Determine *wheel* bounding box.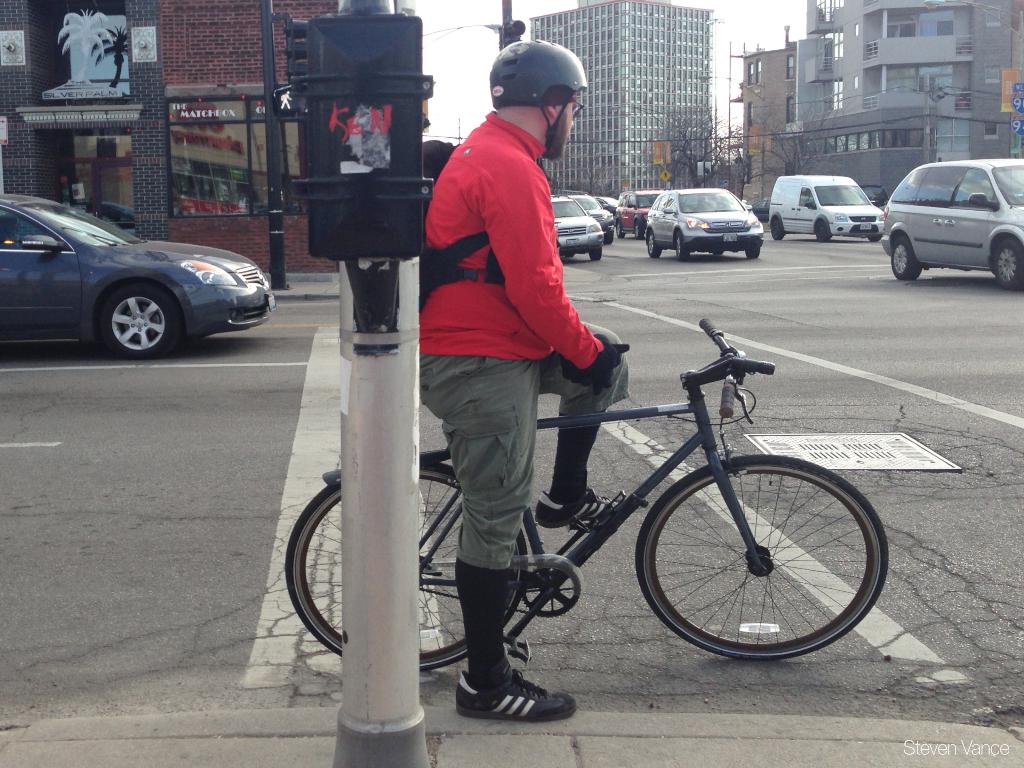
Determined: (x1=675, y1=231, x2=689, y2=261).
